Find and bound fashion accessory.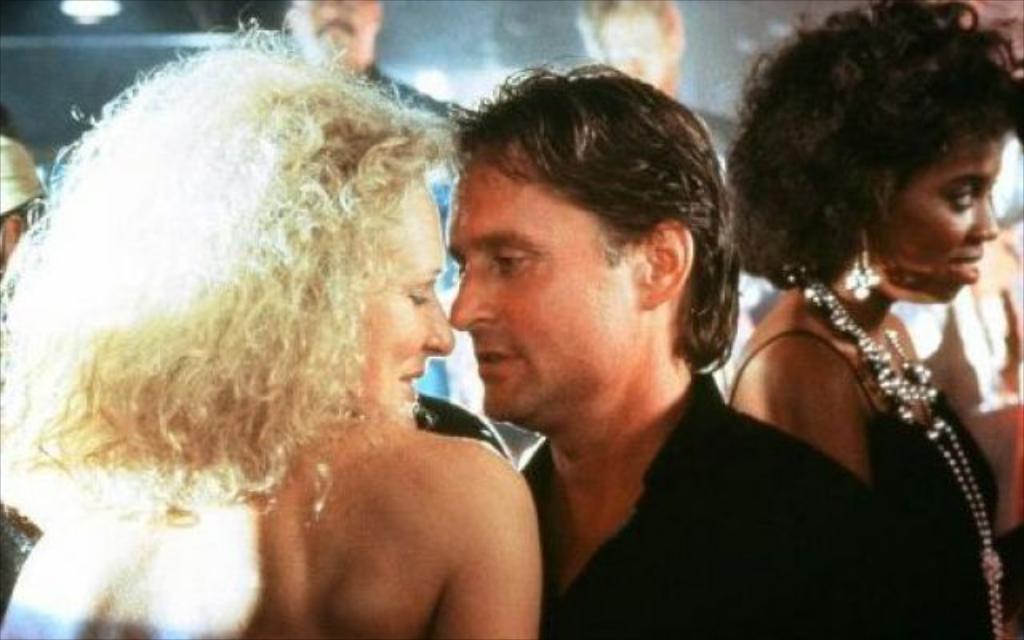
Bound: (left=798, top=275, right=1011, bottom=638).
